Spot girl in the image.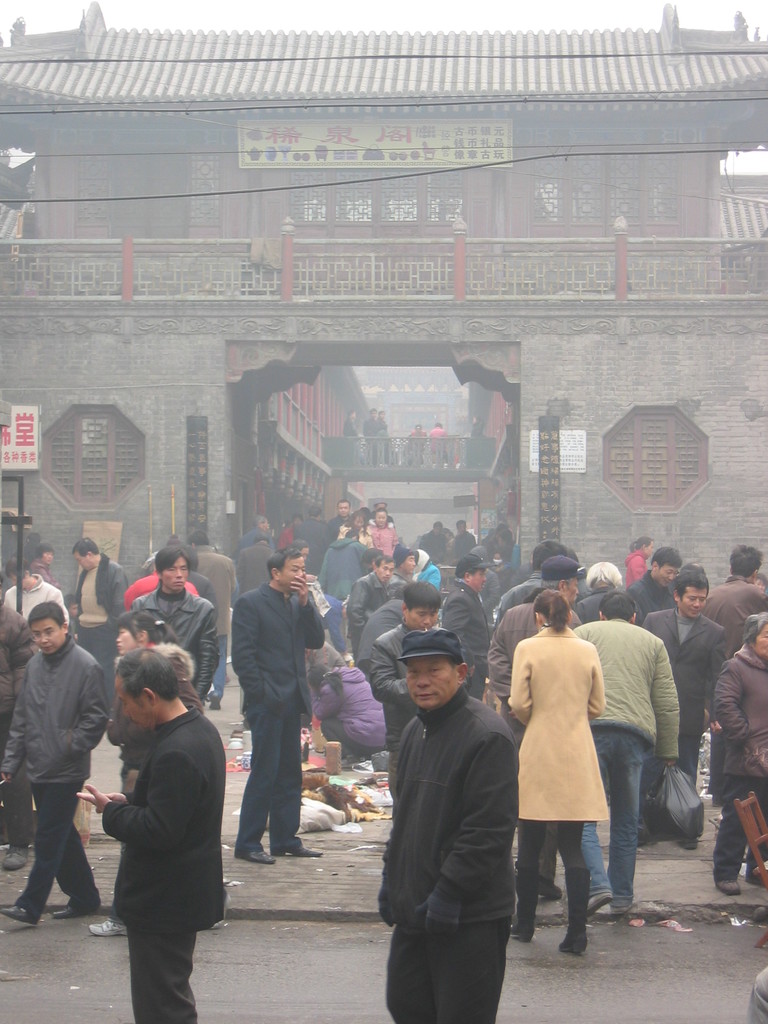
girl found at box(509, 590, 605, 954).
